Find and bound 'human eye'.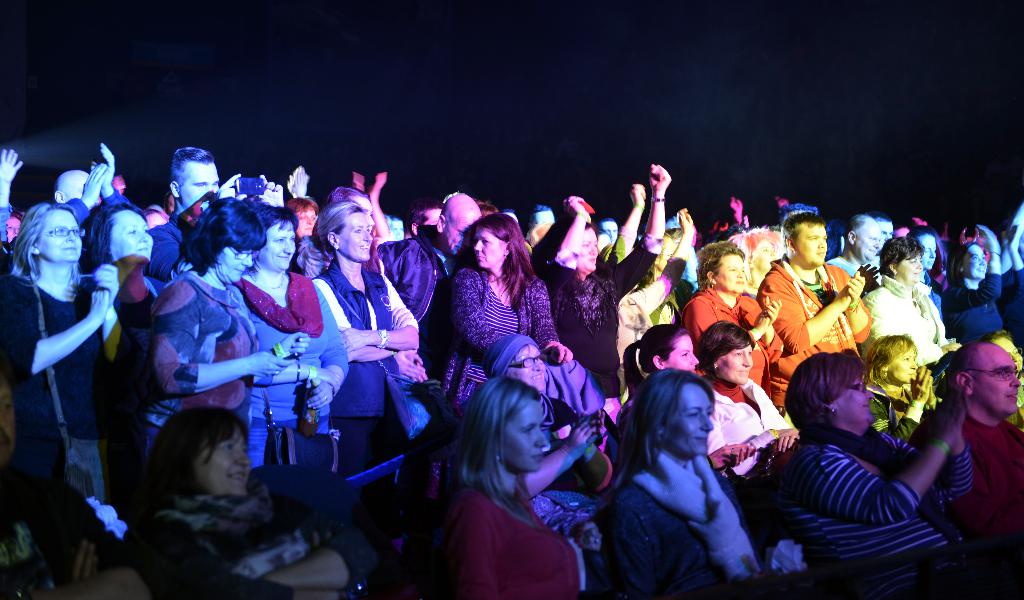
Bound: [685,406,698,419].
